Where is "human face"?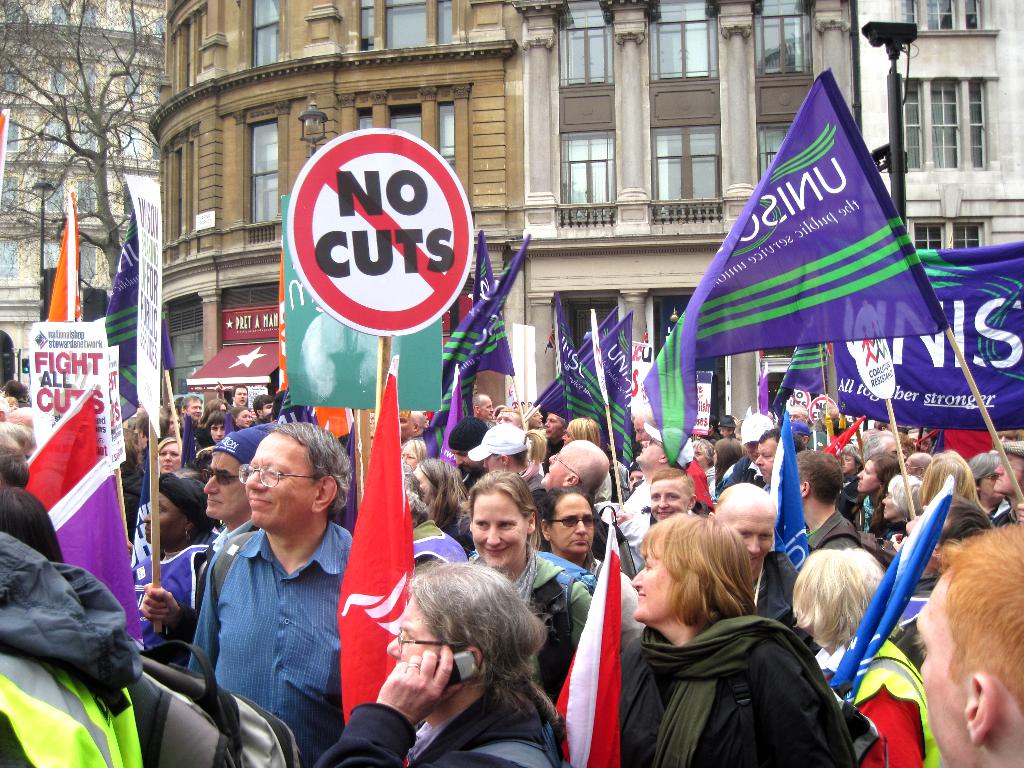
crop(182, 399, 204, 420).
